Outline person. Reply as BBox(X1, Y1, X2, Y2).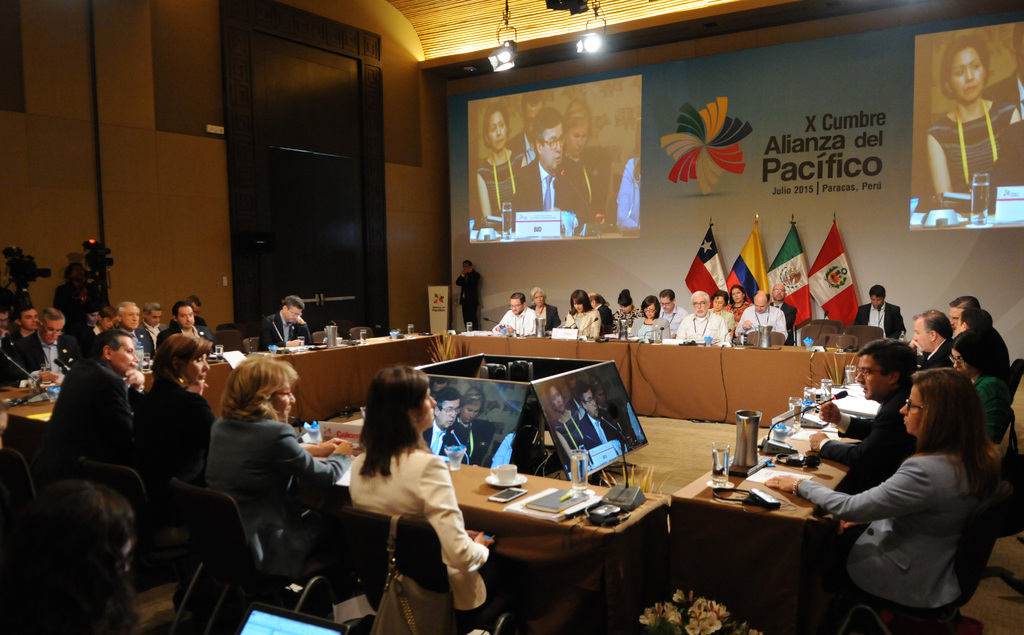
BBox(941, 294, 1008, 374).
